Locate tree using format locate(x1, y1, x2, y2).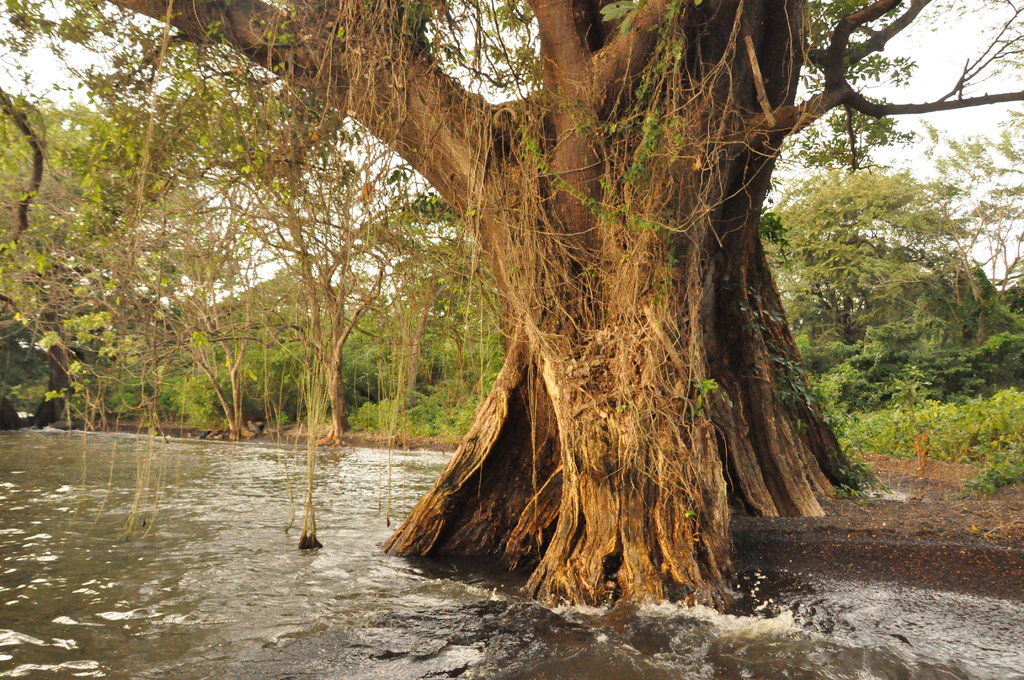
locate(0, 0, 1023, 604).
